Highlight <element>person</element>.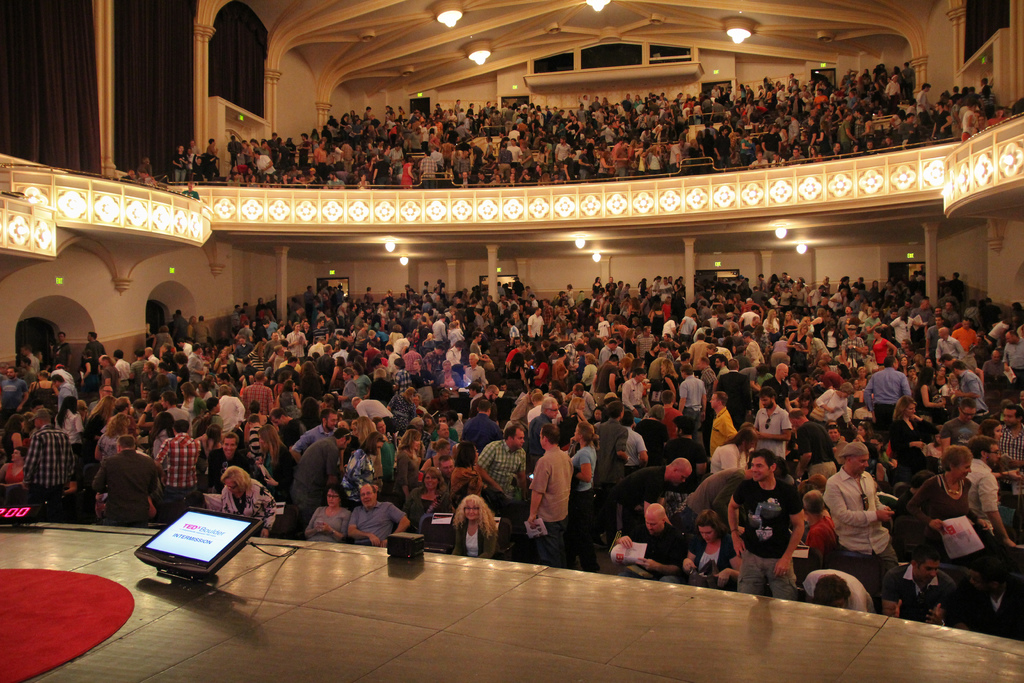
Highlighted region: [723,448,804,601].
